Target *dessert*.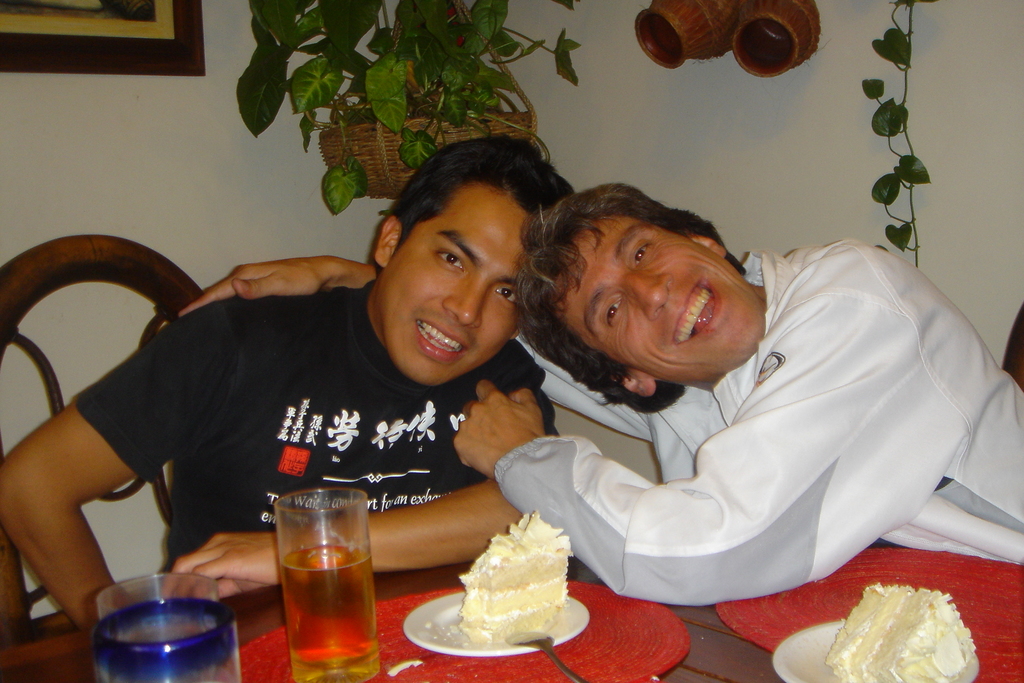
Target region: (left=824, top=583, right=981, bottom=682).
